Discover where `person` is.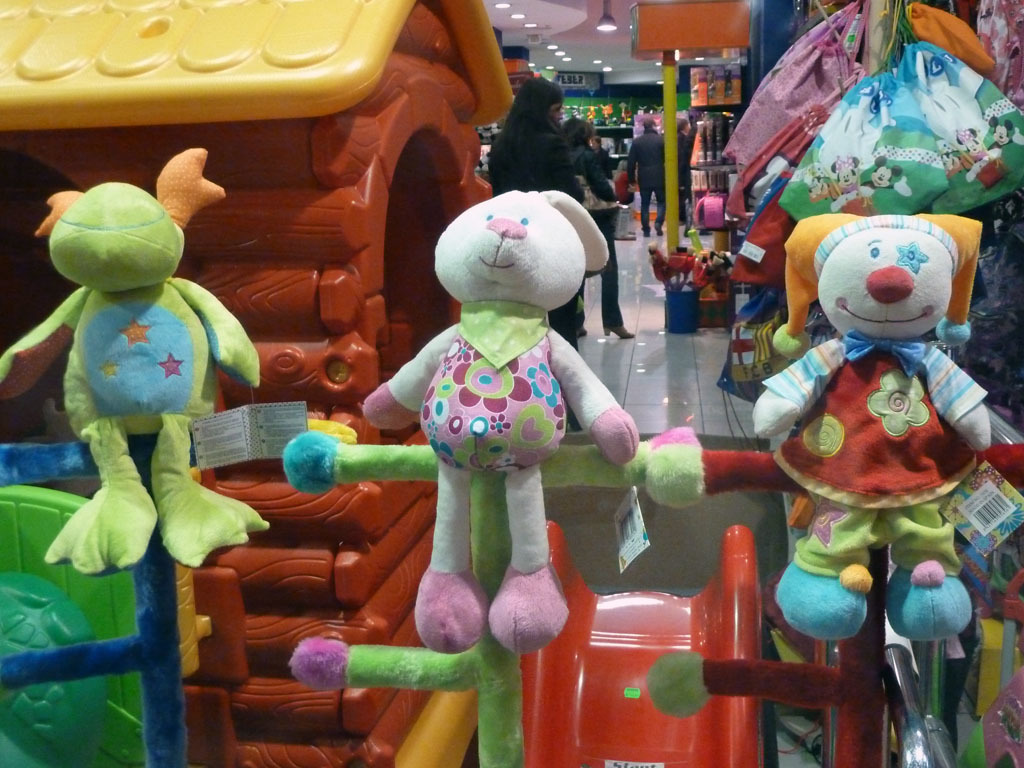
Discovered at [left=487, top=75, right=584, bottom=350].
